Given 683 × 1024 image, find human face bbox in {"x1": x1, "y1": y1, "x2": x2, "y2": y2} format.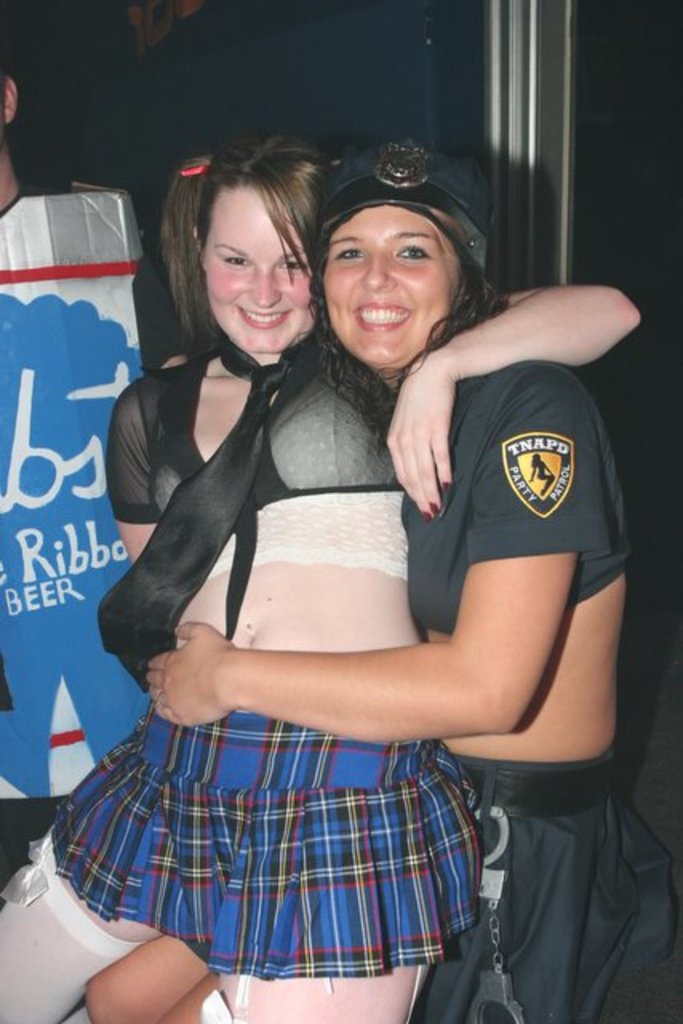
{"x1": 323, "y1": 203, "x2": 461, "y2": 363}.
